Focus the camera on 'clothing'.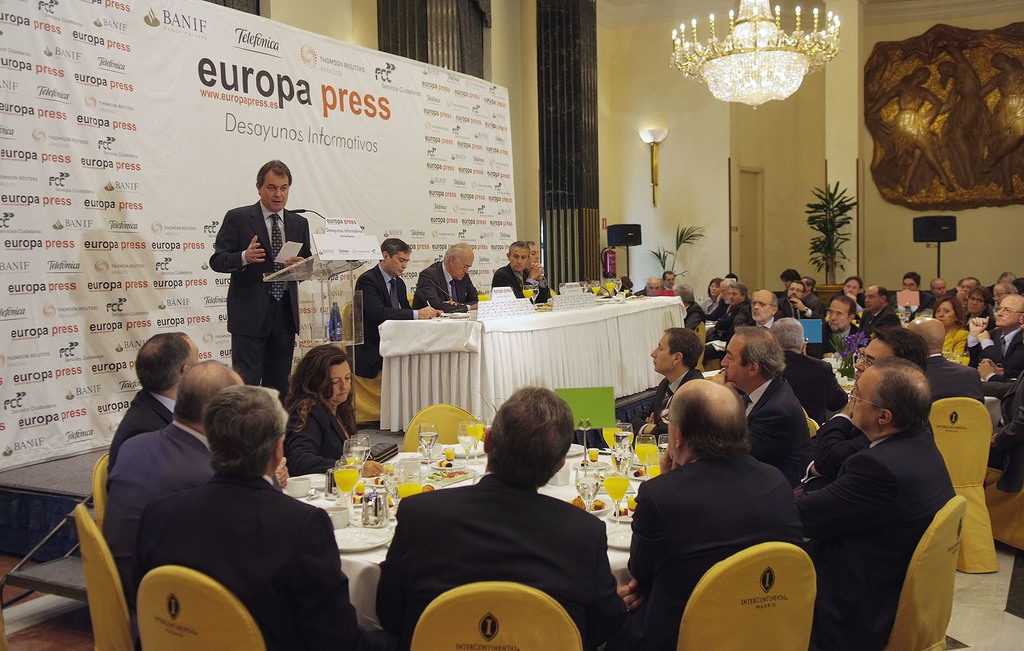
Focus region: (left=339, top=258, right=417, bottom=386).
